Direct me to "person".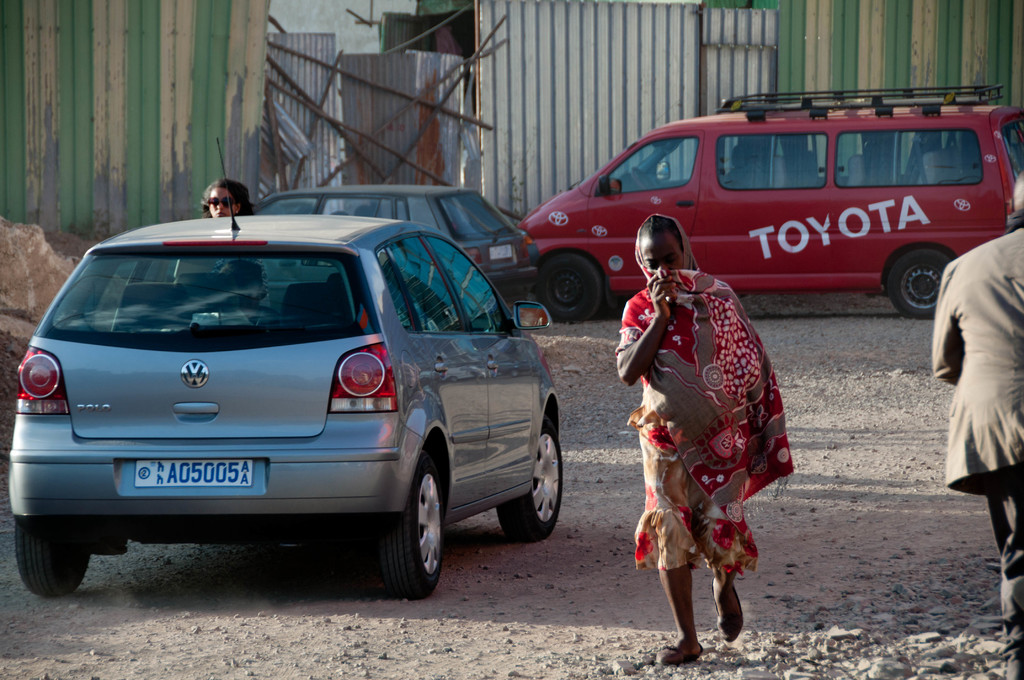
Direction: bbox=[630, 228, 800, 665].
